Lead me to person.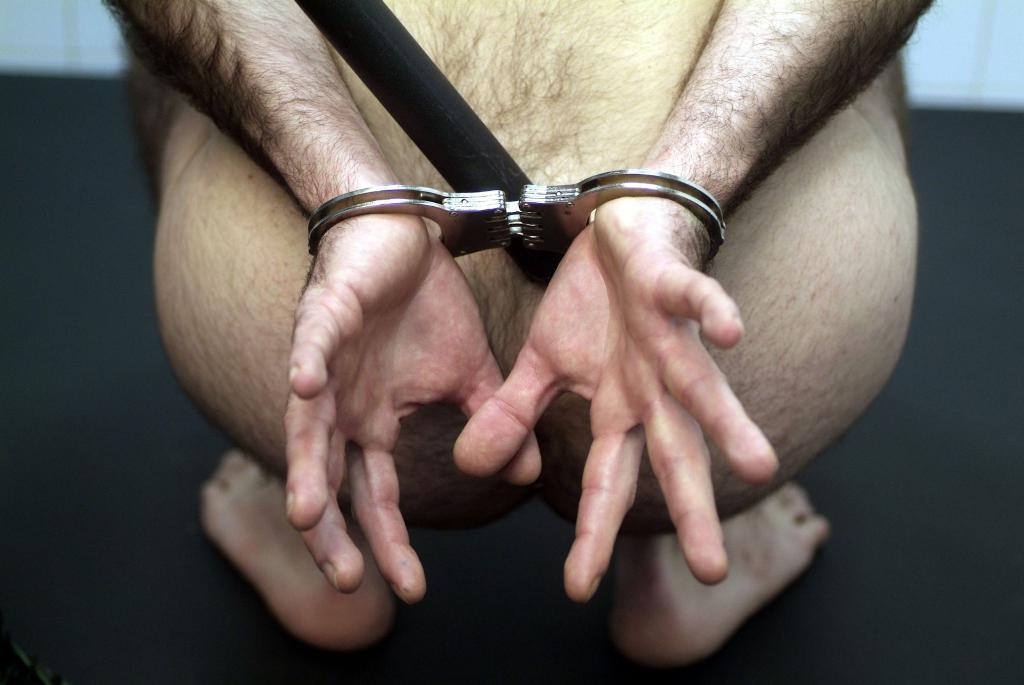
Lead to {"x1": 98, "y1": 0, "x2": 924, "y2": 665}.
